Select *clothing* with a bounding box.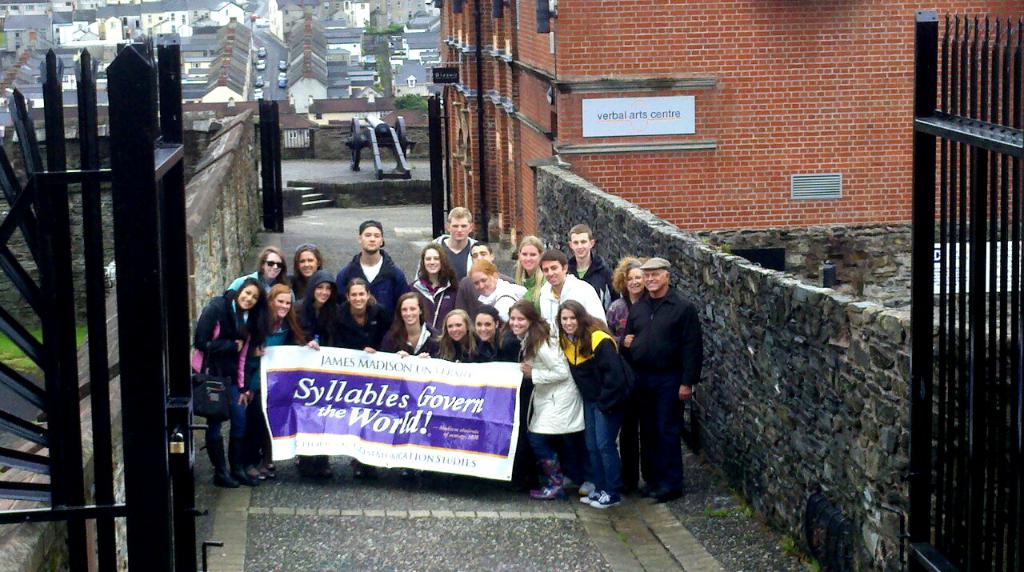
l=602, t=266, r=695, b=495.
